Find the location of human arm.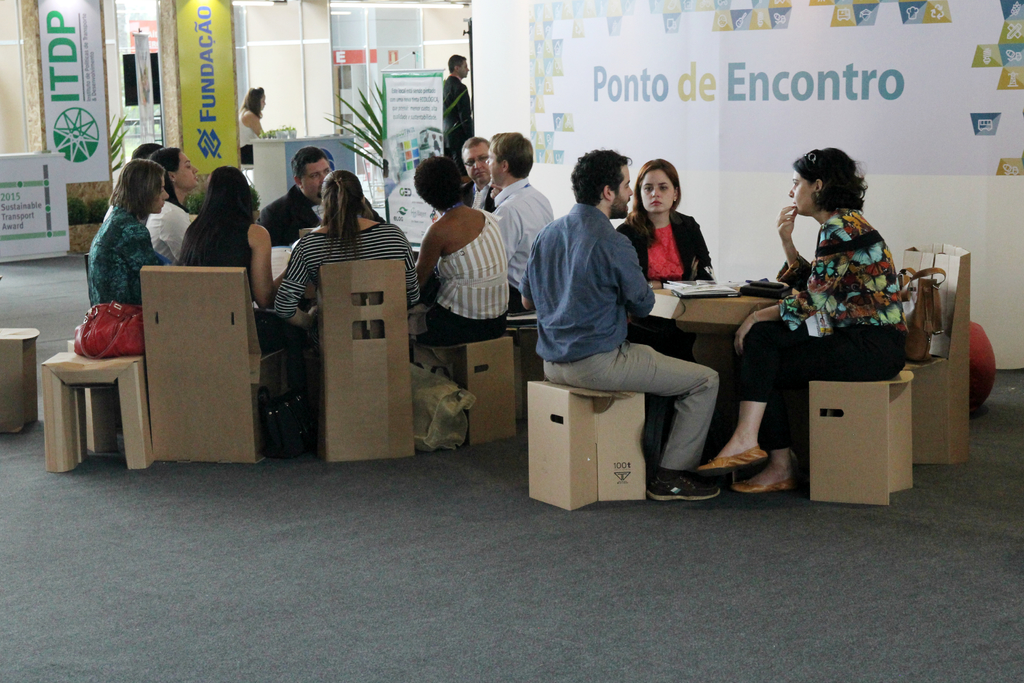
Location: rect(247, 106, 273, 139).
